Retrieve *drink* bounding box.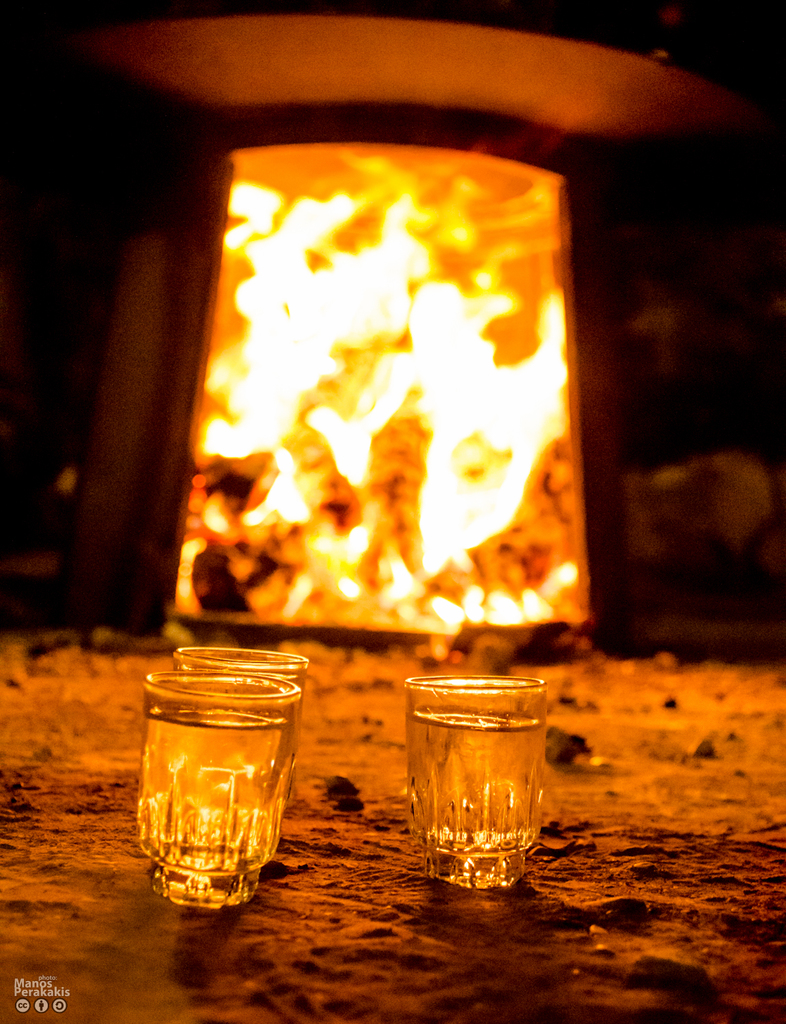
Bounding box: {"left": 148, "top": 701, "right": 296, "bottom": 908}.
